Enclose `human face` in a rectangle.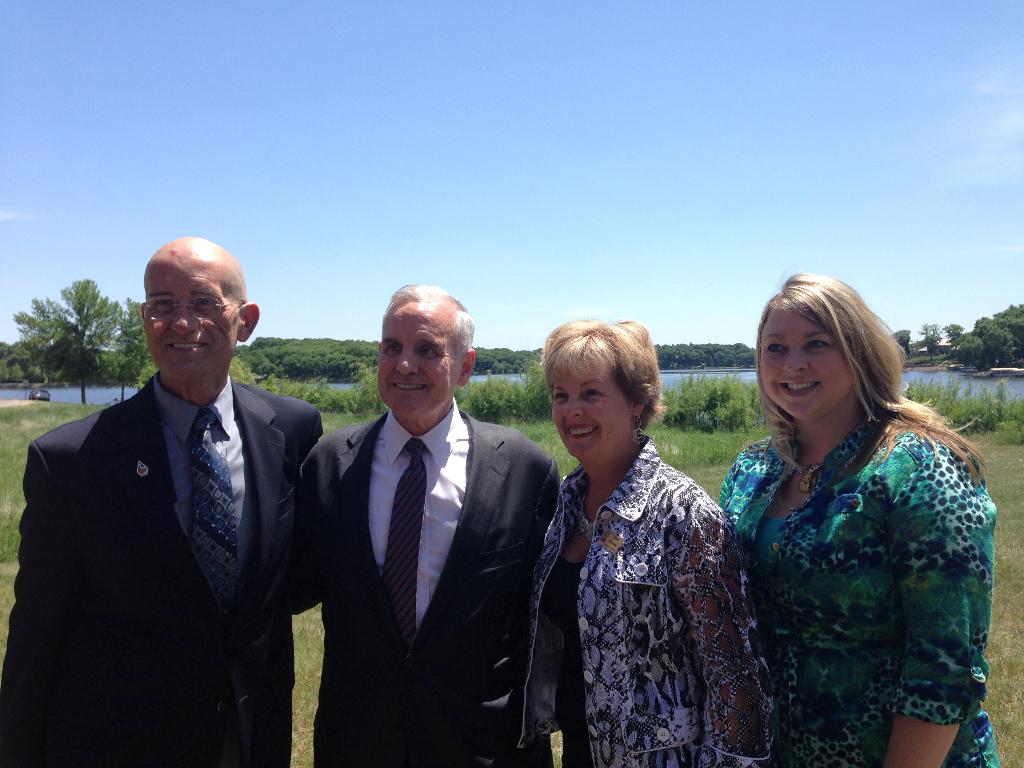
select_region(763, 309, 858, 418).
